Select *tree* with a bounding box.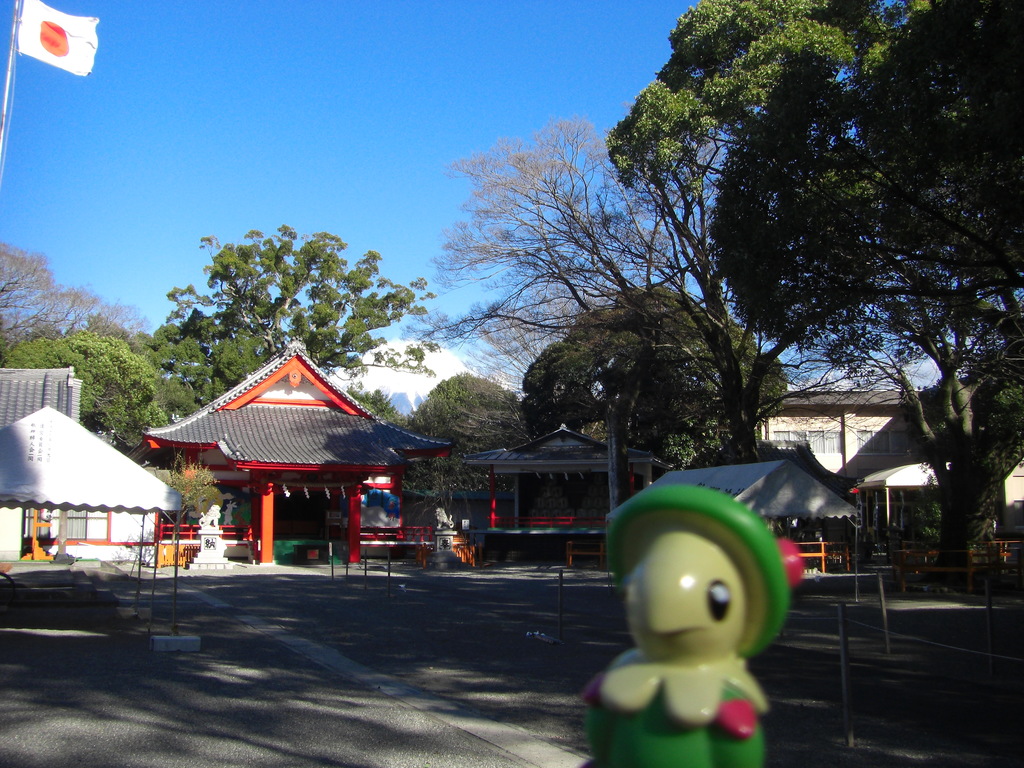
l=700, t=0, r=1023, b=593.
